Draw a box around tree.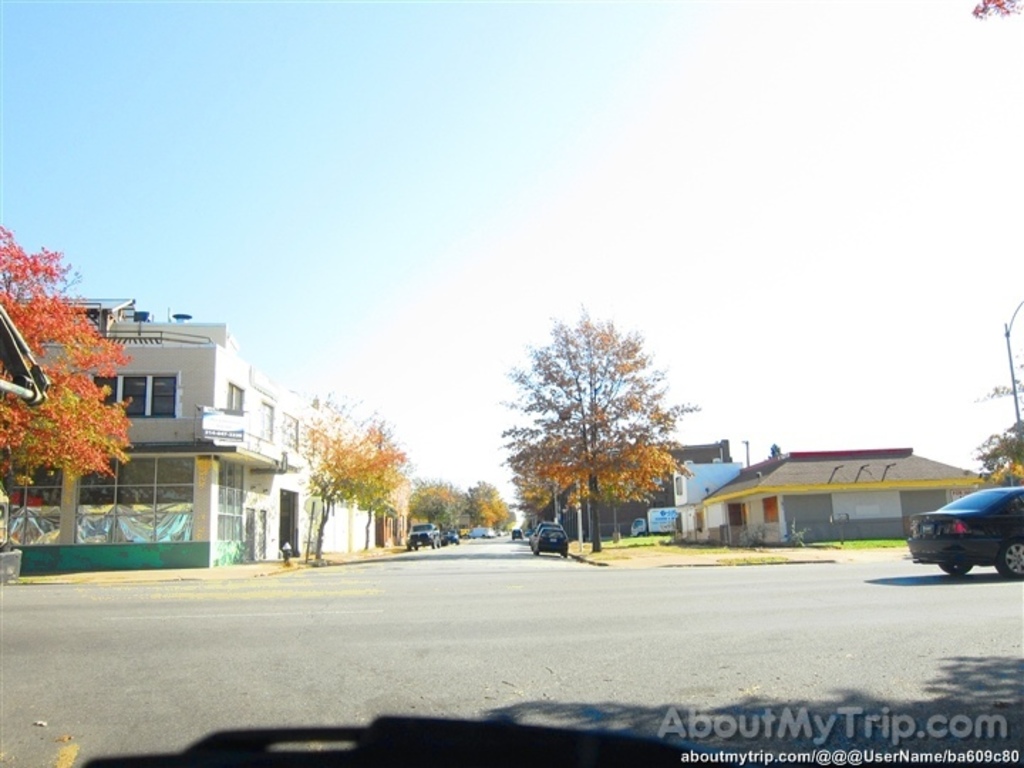
<bbox>0, 213, 145, 469</bbox>.
